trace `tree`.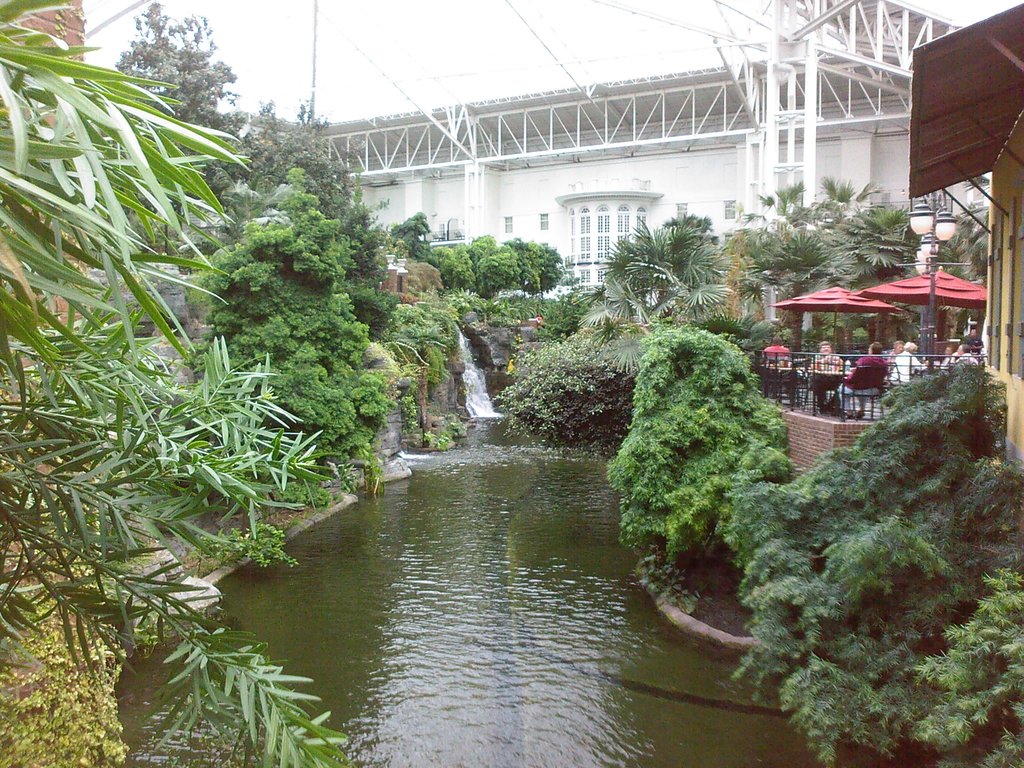
Traced to [545, 224, 733, 358].
